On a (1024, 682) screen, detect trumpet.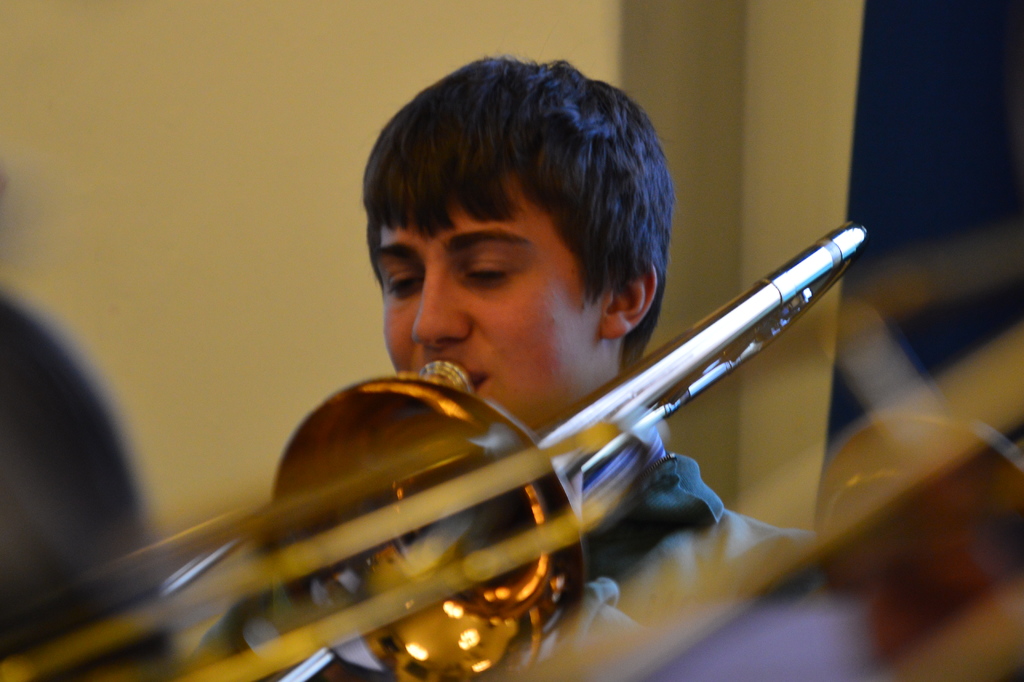
[162, 185, 829, 629].
